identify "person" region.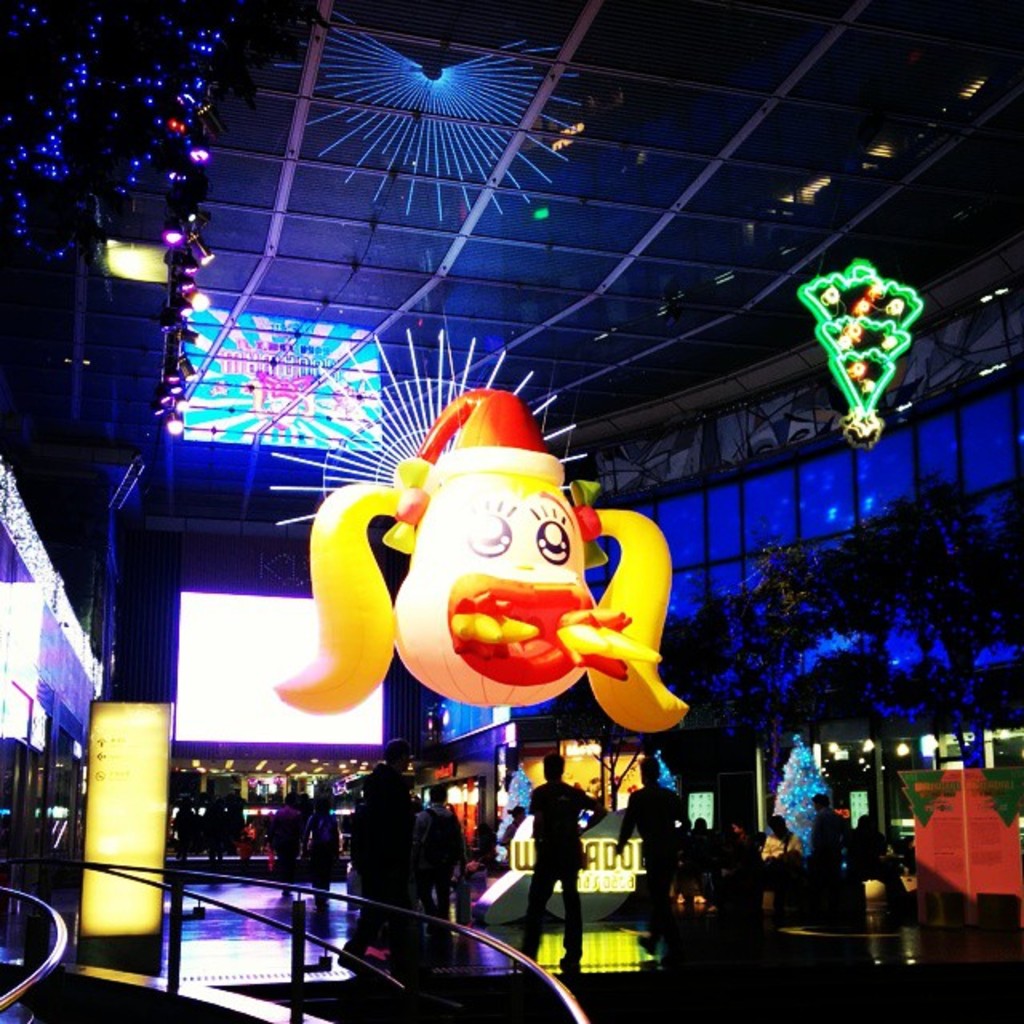
Region: [267, 787, 306, 882].
